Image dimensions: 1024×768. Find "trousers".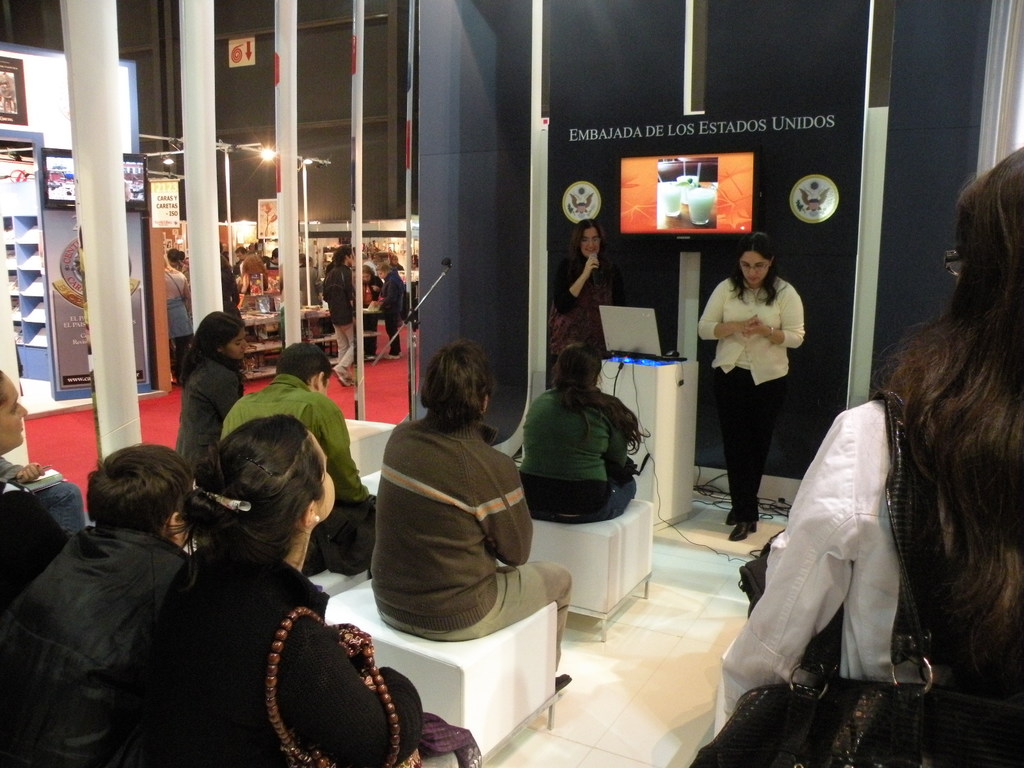
[714, 365, 781, 517].
